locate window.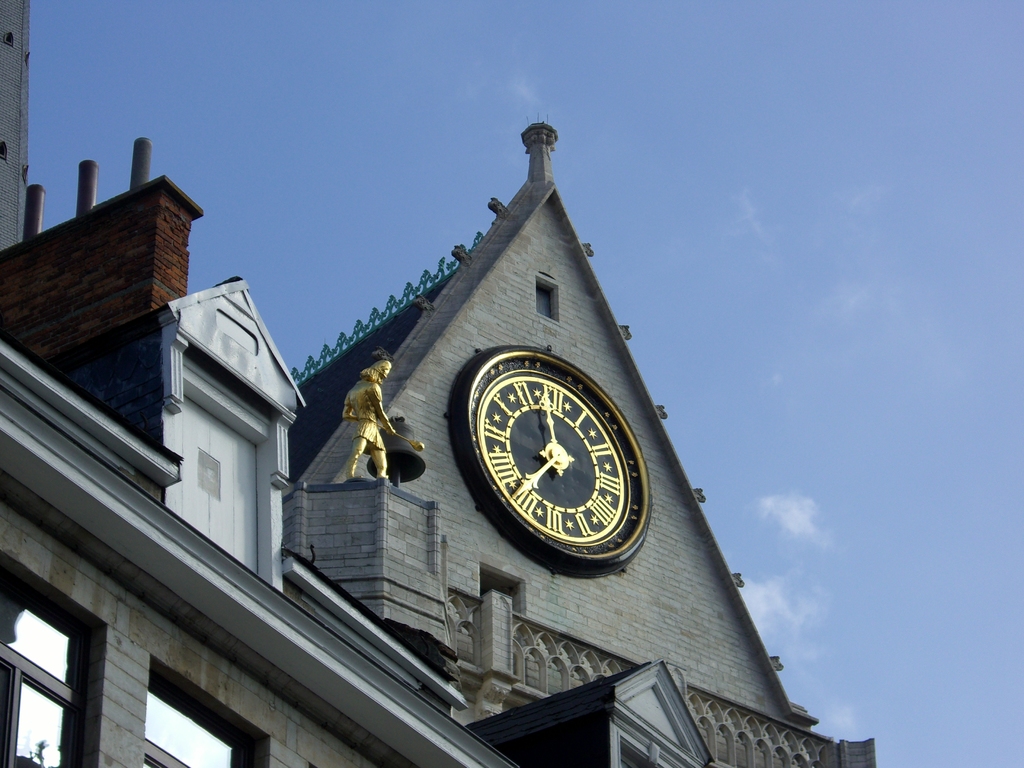
Bounding box: <region>7, 595, 83, 746</region>.
